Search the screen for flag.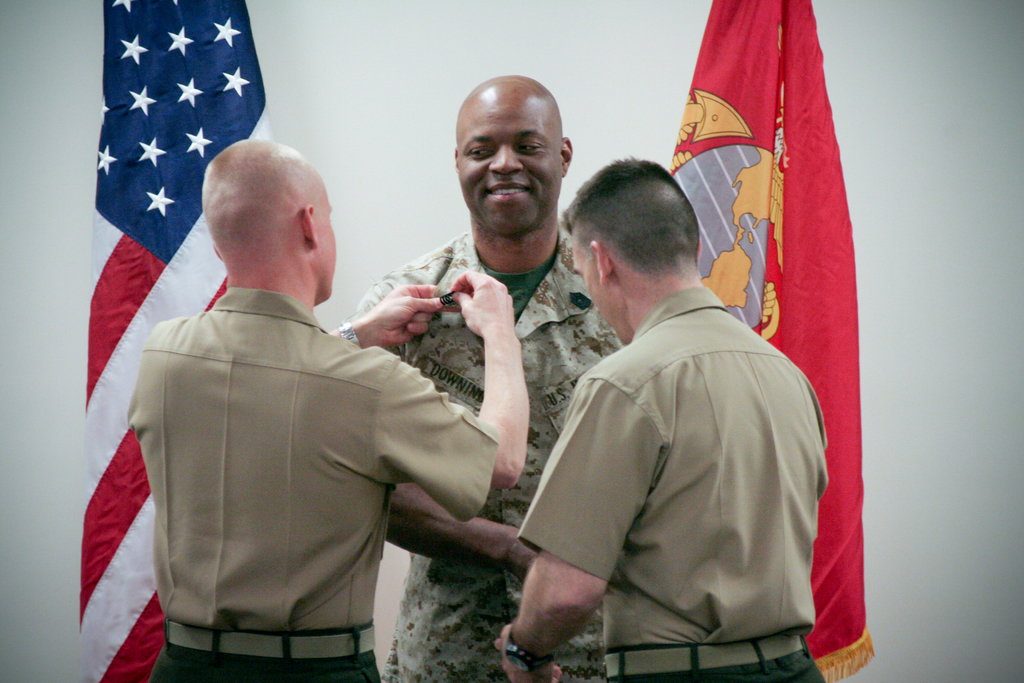
Found at 95, 0, 278, 679.
